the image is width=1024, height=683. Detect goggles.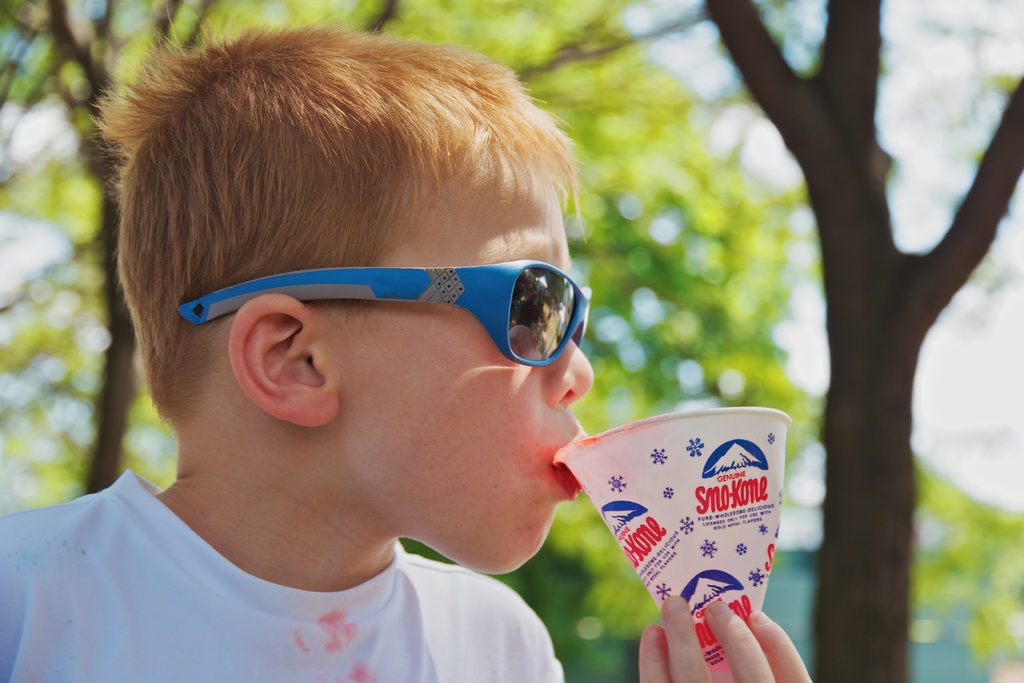
Detection: 153, 238, 591, 370.
